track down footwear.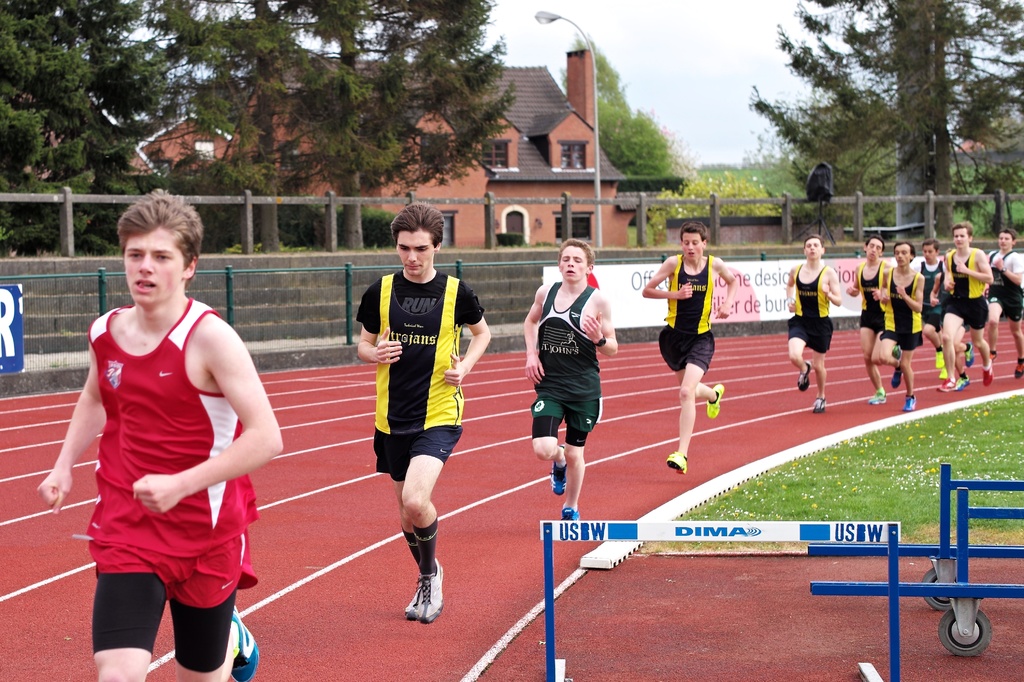
Tracked to bbox=(560, 505, 581, 520).
